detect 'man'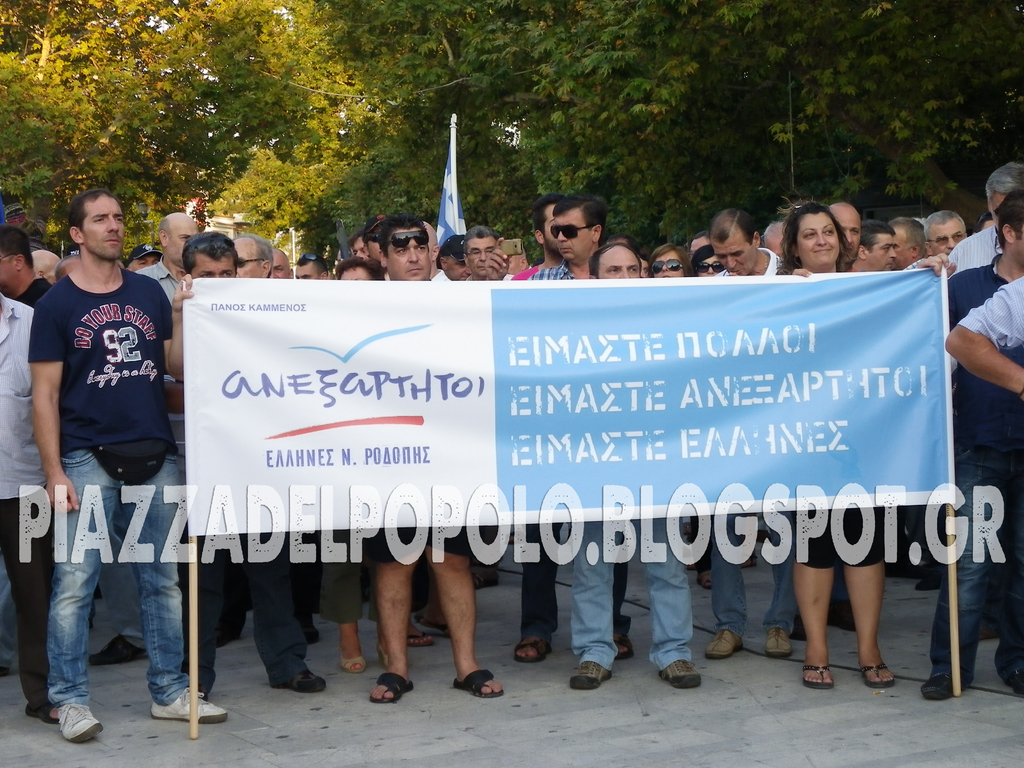
{"left": 762, "top": 218, "right": 789, "bottom": 262}
